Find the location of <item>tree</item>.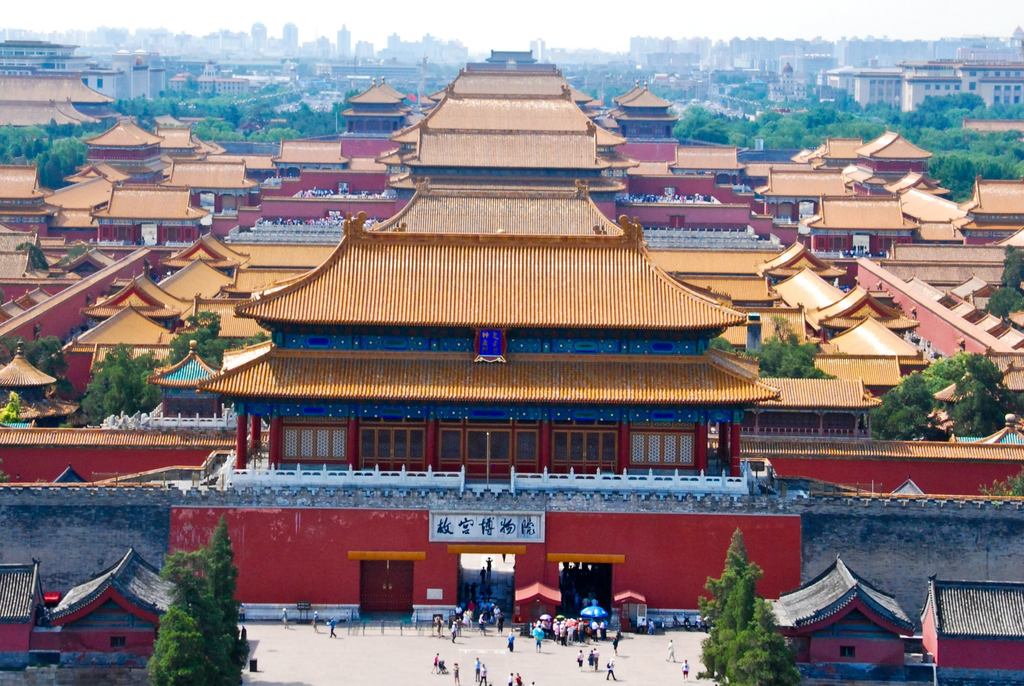
Location: 82,350,163,410.
